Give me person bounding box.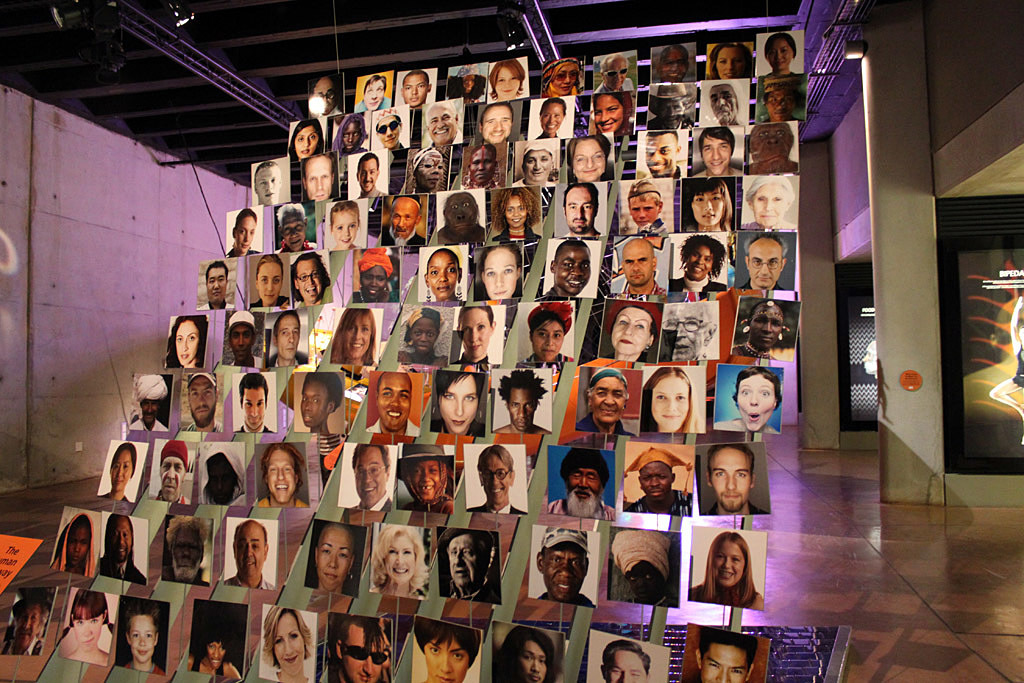
[x1=434, y1=193, x2=487, y2=252].
